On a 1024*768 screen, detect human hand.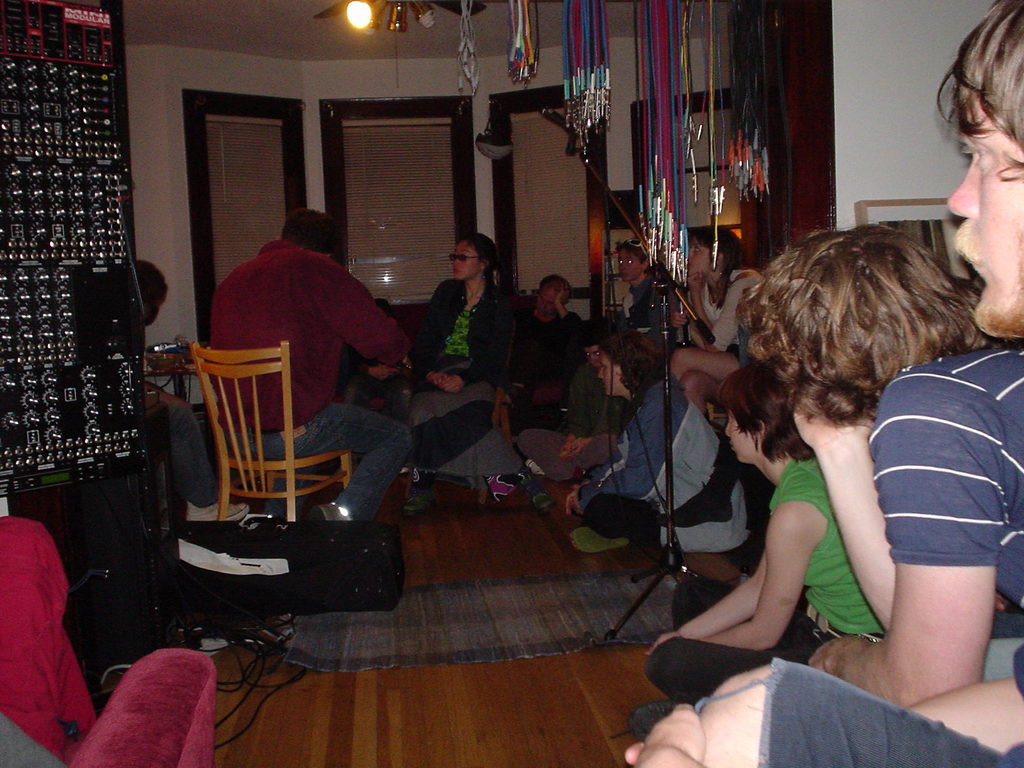
[559,434,577,452].
